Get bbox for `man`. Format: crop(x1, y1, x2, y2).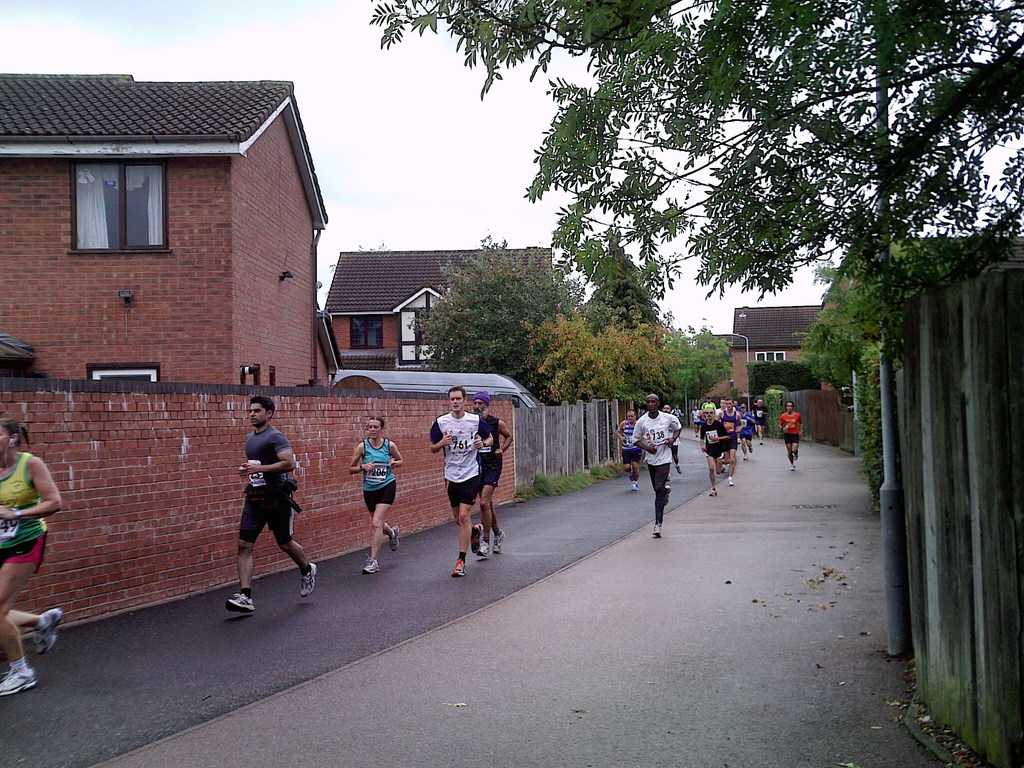
crop(613, 413, 636, 490).
